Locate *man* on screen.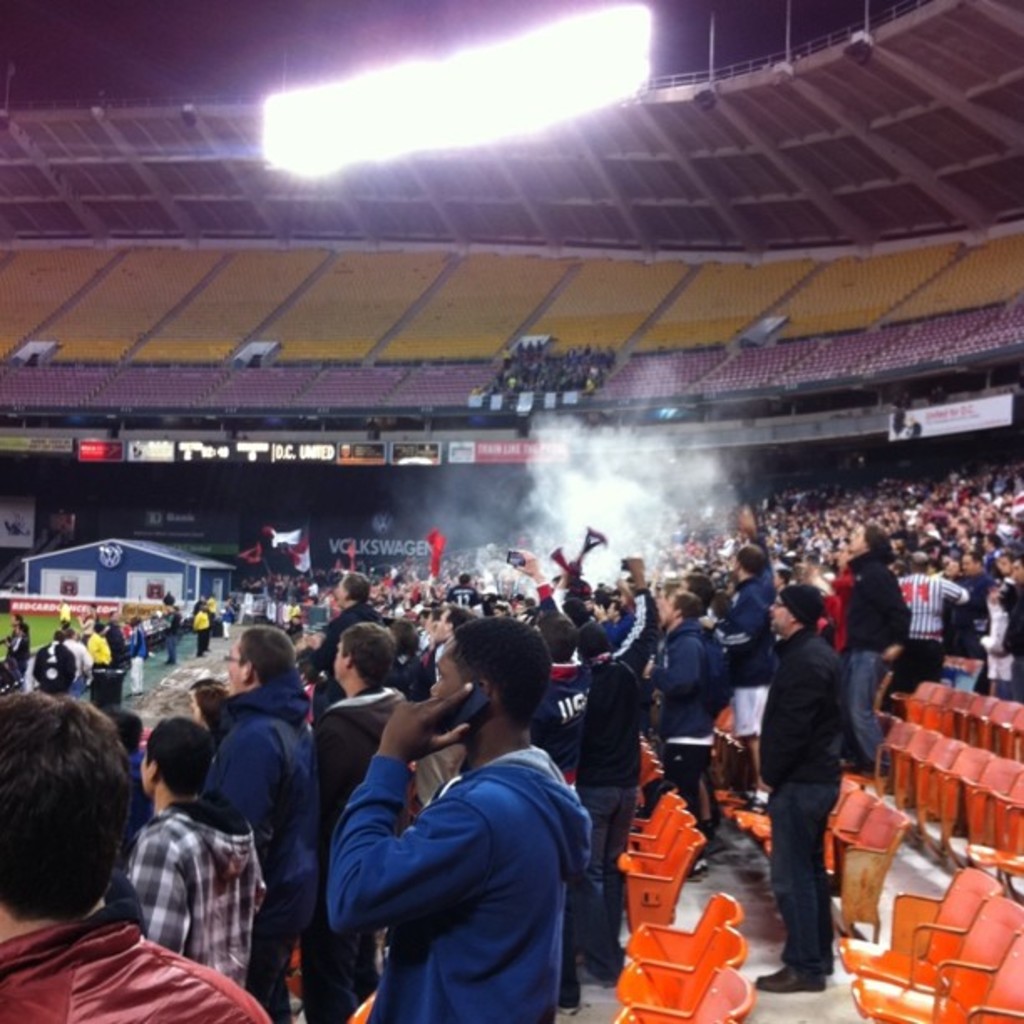
On screen at [318,627,631,1022].
